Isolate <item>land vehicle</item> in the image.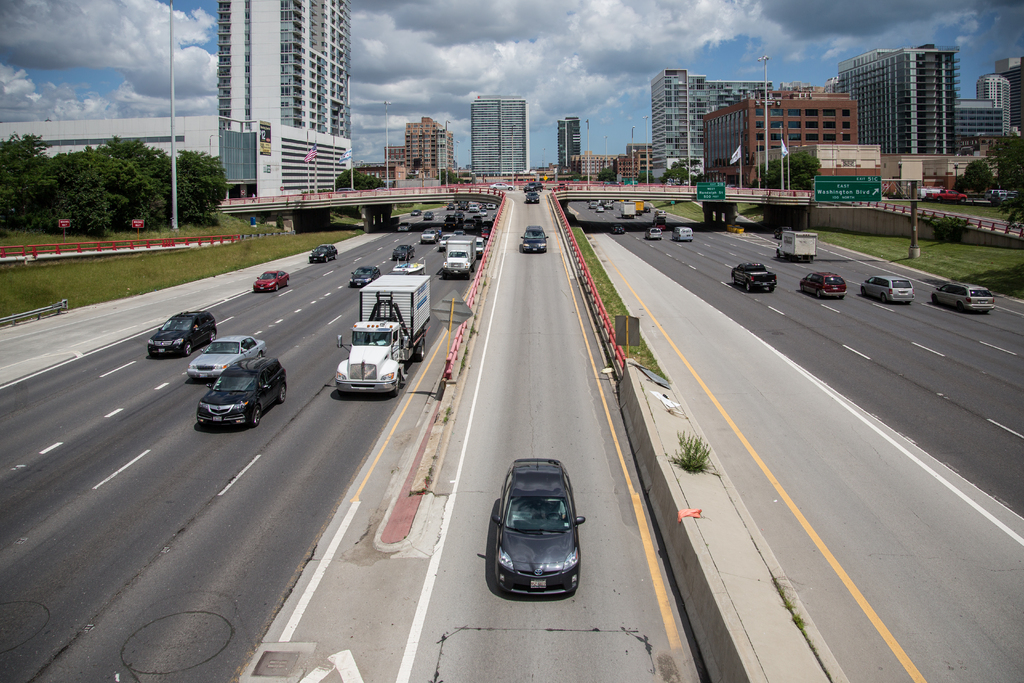
Isolated region: (left=438, top=231, right=456, bottom=251).
